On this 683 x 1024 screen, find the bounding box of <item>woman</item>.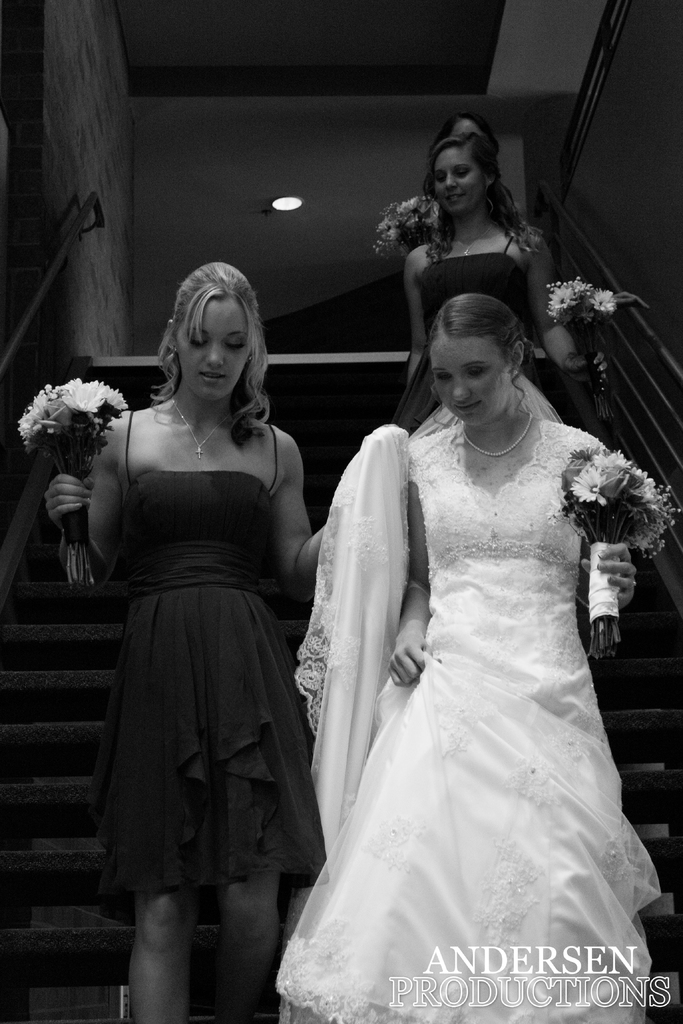
Bounding box: box(43, 256, 348, 1022).
